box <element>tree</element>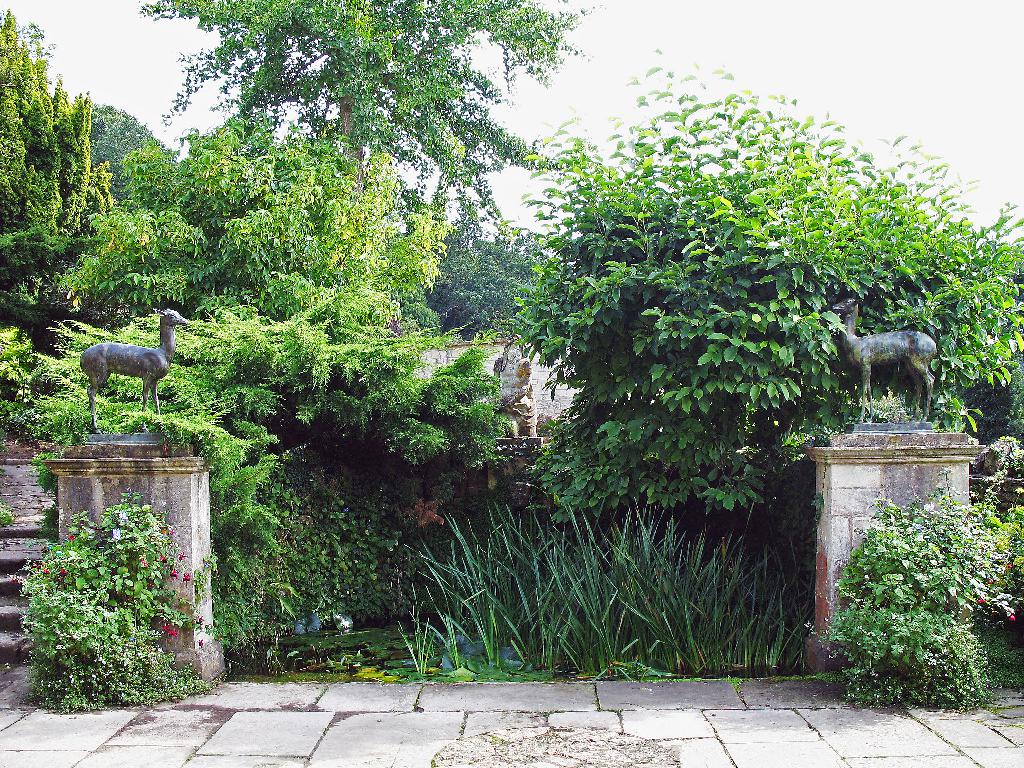
{"x1": 74, "y1": 104, "x2": 433, "y2": 337}
